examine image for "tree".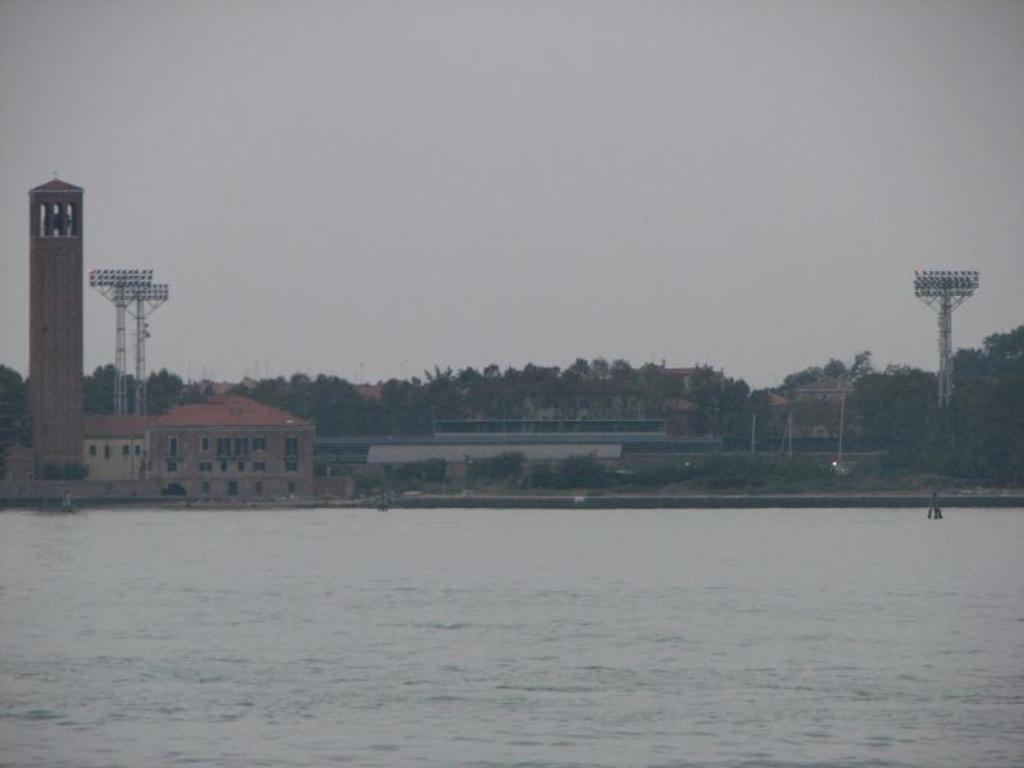
Examination result: rect(0, 362, 33, 433).
